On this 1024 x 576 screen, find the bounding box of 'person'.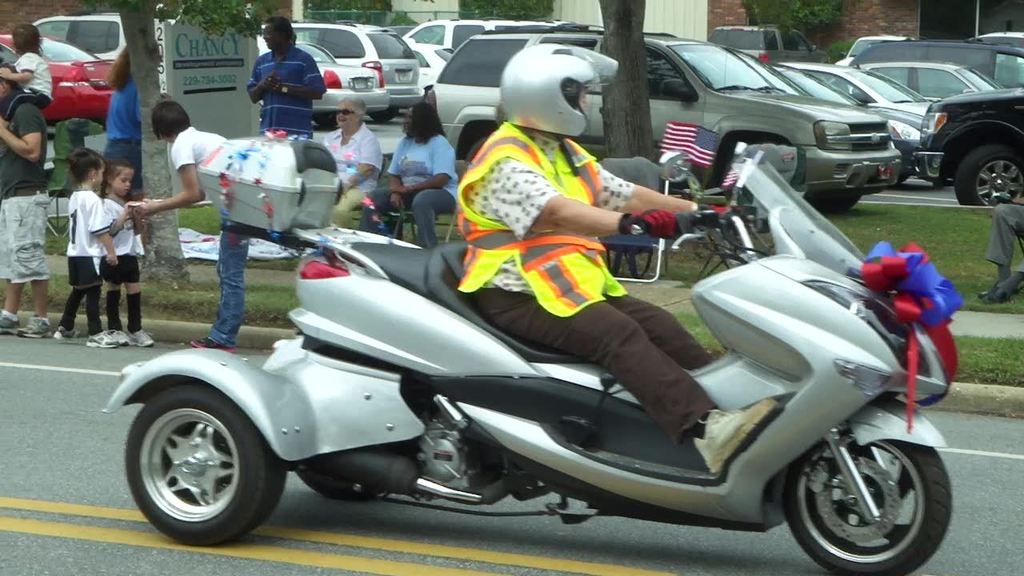
Bounding box: 369/101/458/256.
